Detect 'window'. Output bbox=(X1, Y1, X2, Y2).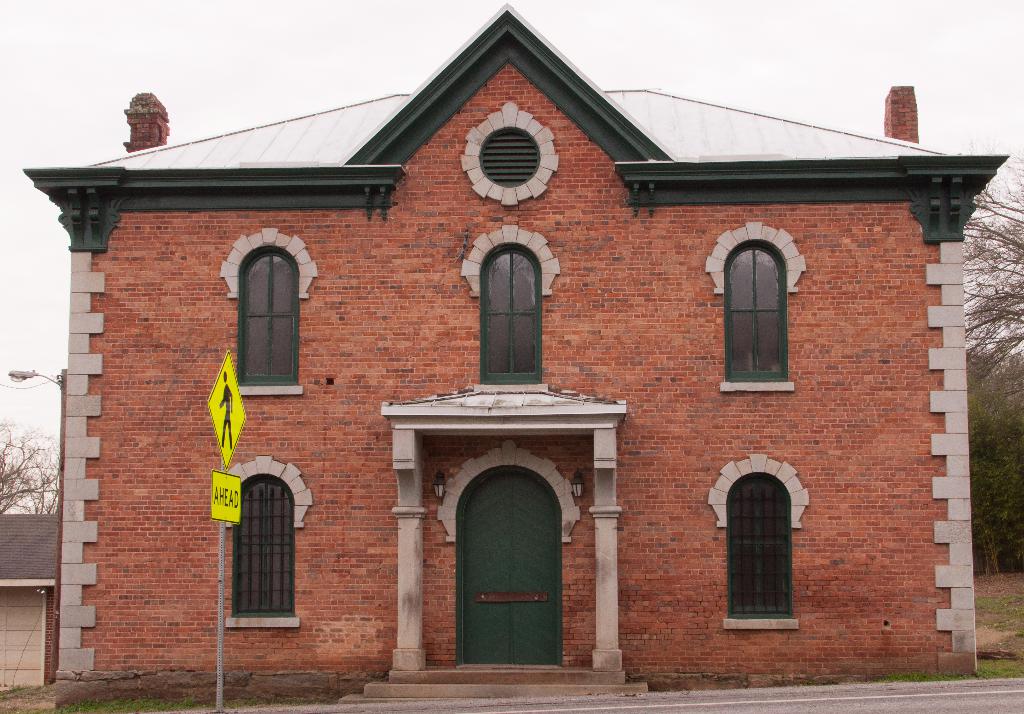
bbox=(459, 222, 568, 385).
